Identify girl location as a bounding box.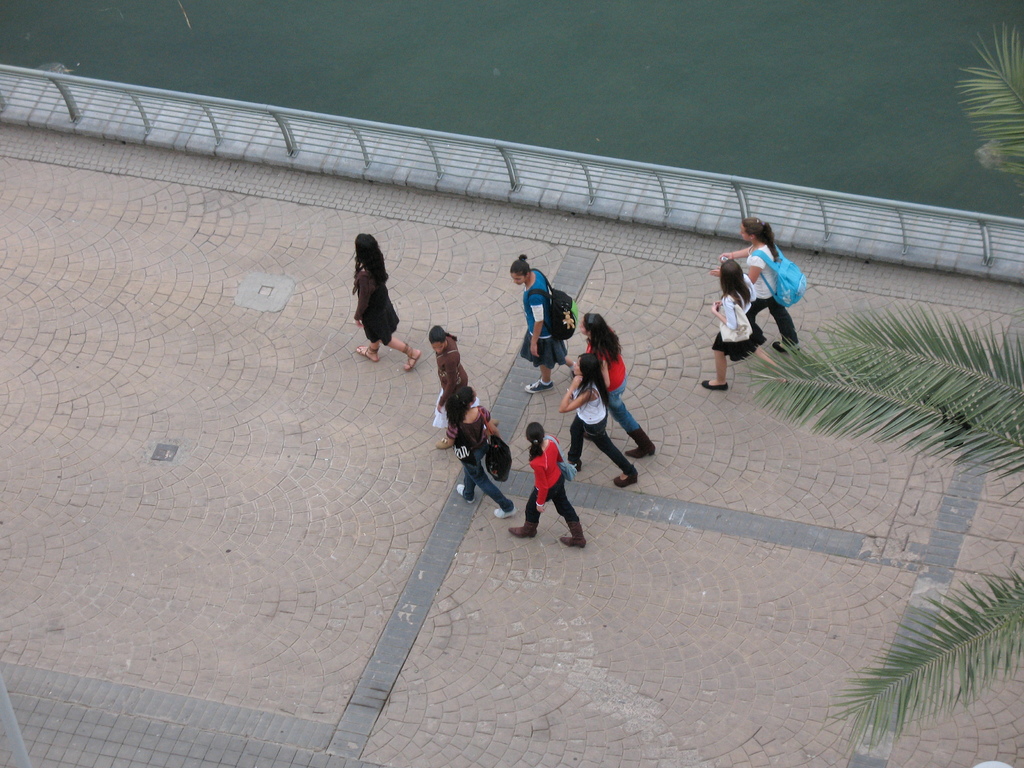
l=512, t=422, r=586, b=548.
